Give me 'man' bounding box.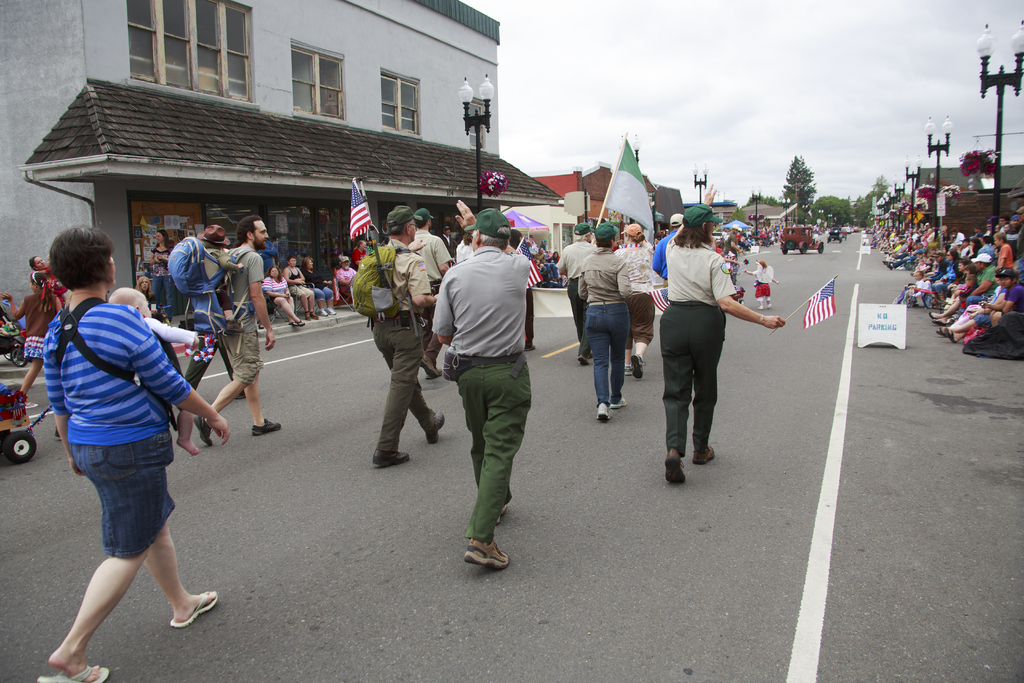
[405, 204, 455, 381].
